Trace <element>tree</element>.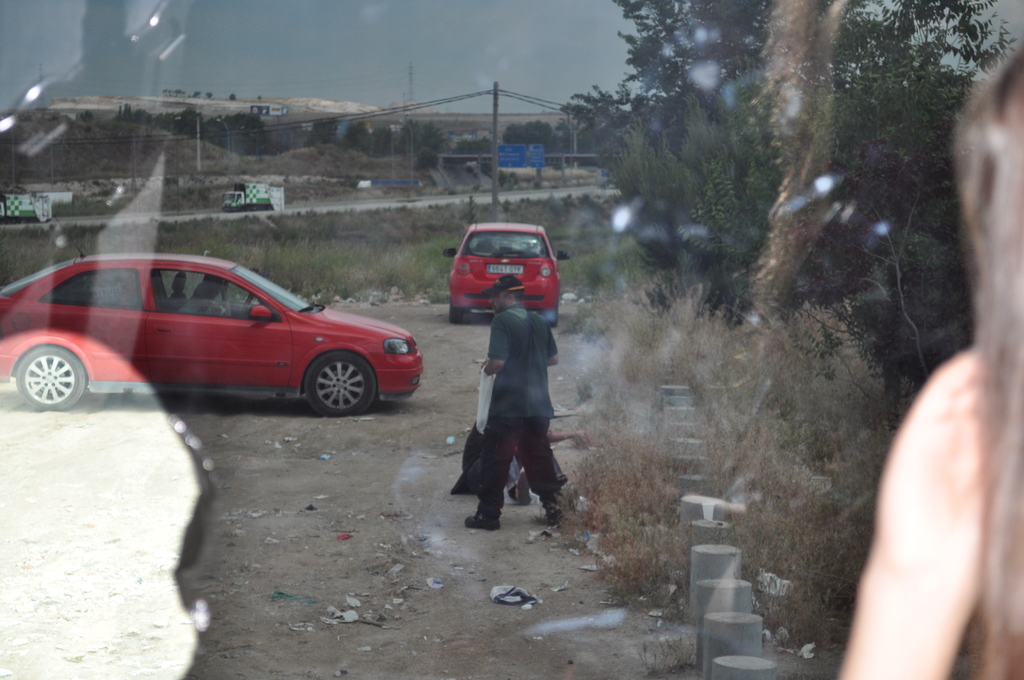
Traced to [125,106,145,129].
